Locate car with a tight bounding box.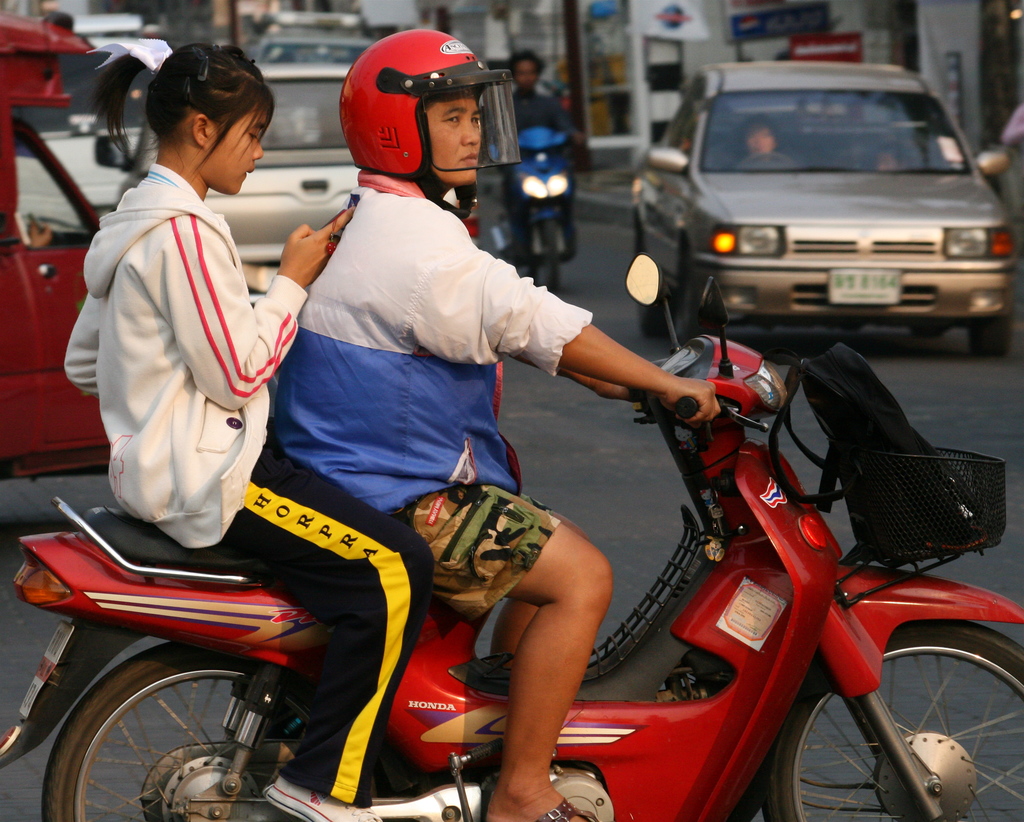
{"x1": 611, "y1": 68, "x2": 1016, "y2": 348}.
